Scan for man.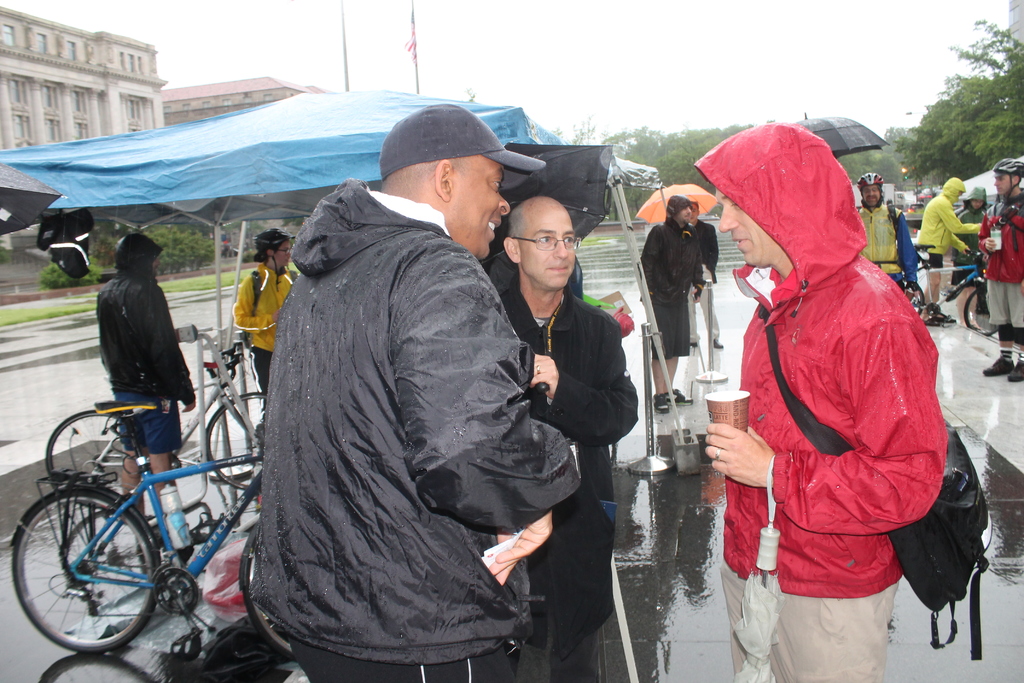
Scan result: Rect(856, 176, 924, 293).
